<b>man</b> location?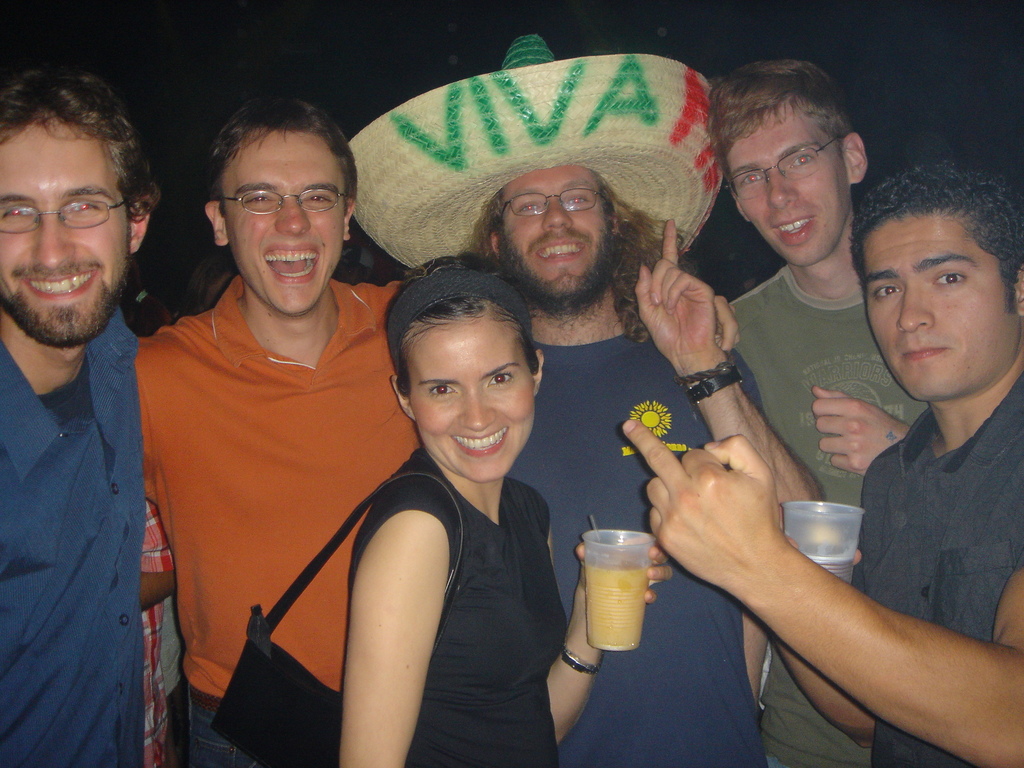
<box>0,63,154,767</box>
